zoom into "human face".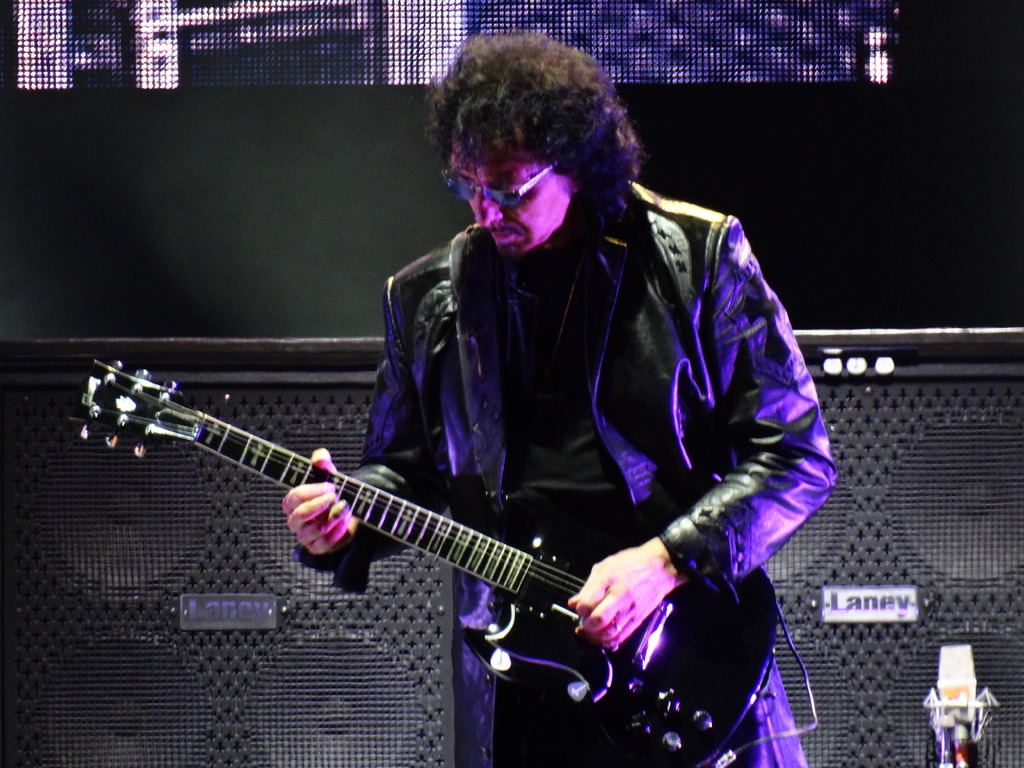
Zoom target: Rect(451, 138, 572, 264).
